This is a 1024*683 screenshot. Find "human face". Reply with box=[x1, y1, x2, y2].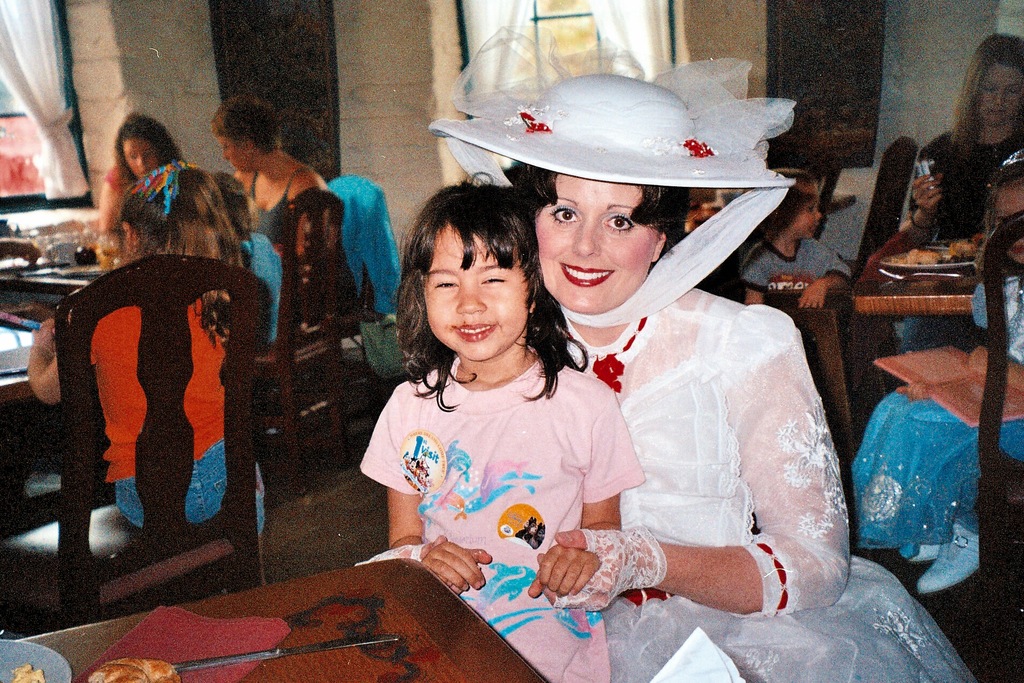
box=[782, 177, 819, 236].
